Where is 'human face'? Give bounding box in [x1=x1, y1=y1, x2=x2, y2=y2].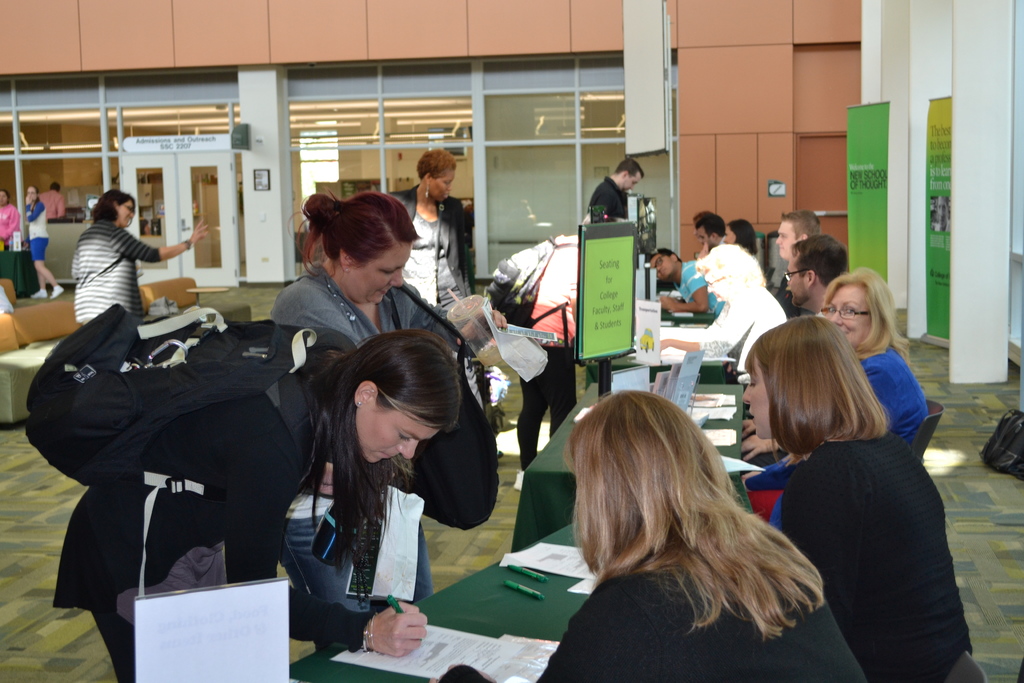
[x1=350, y1=243, x2=405, y2=308].
